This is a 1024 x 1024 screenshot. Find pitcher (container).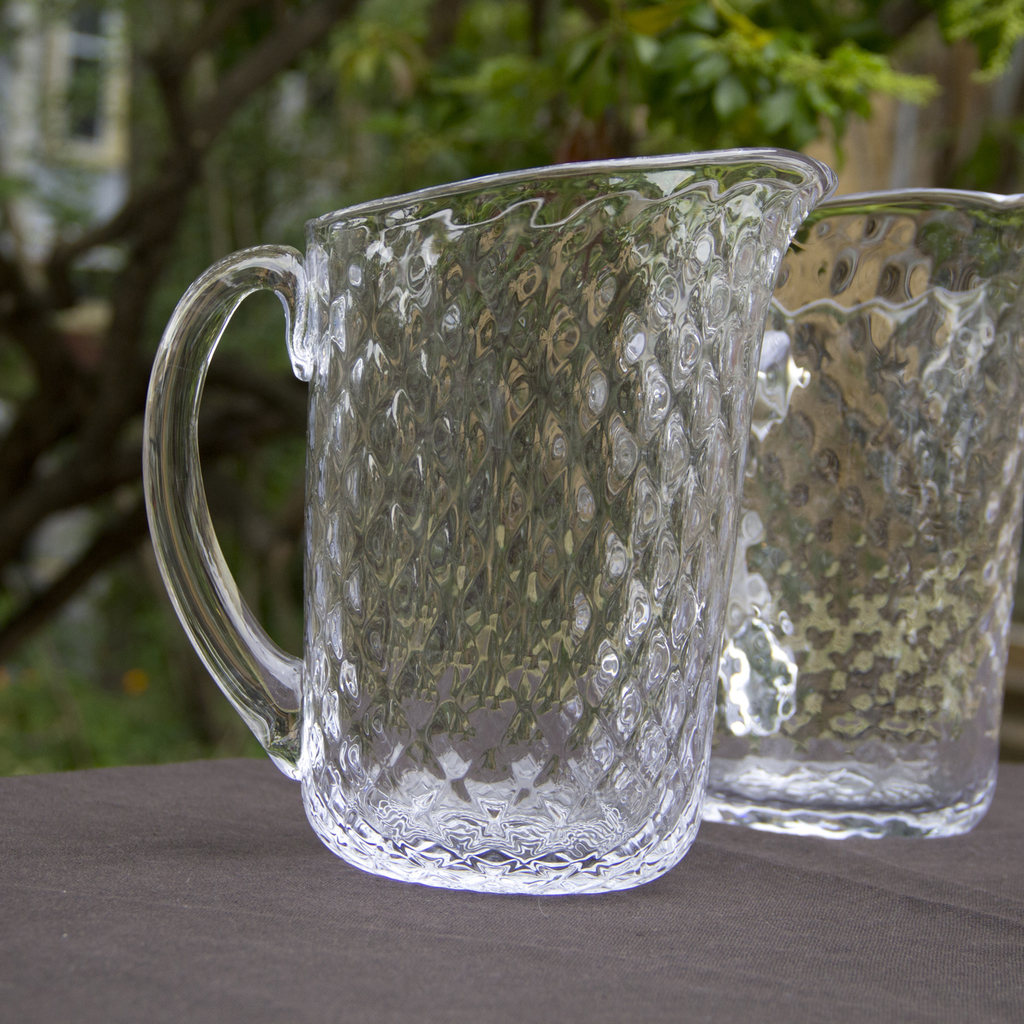
Bounding box: l=705, t=188, r=1020, b=836.
